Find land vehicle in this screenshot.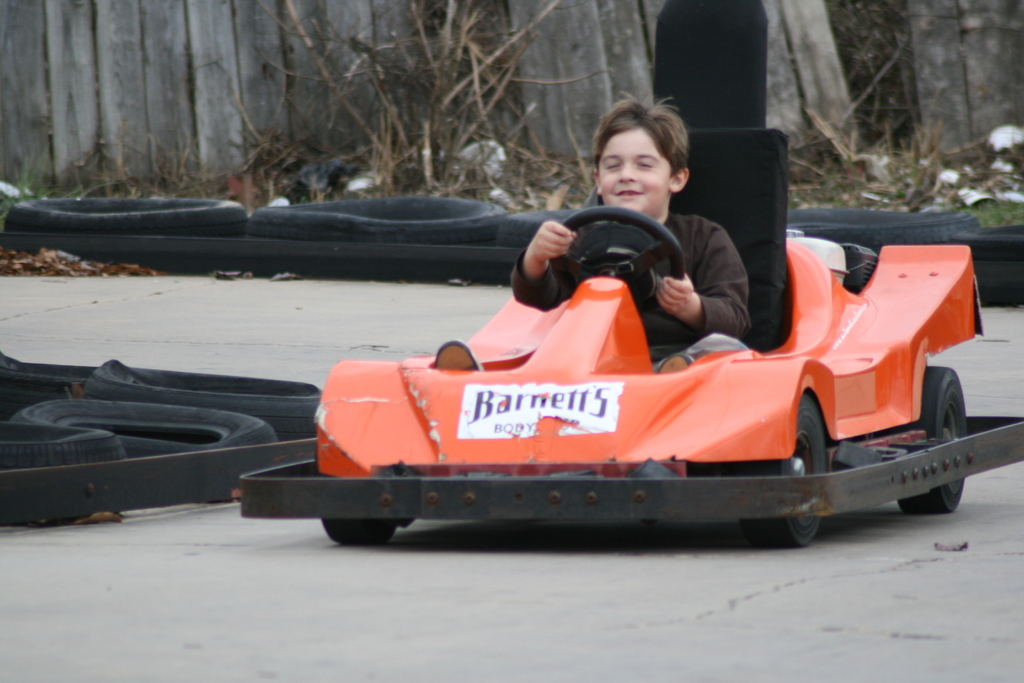
The bounding box for land vehicle is <region>197, 176, 988, 563</region>.
